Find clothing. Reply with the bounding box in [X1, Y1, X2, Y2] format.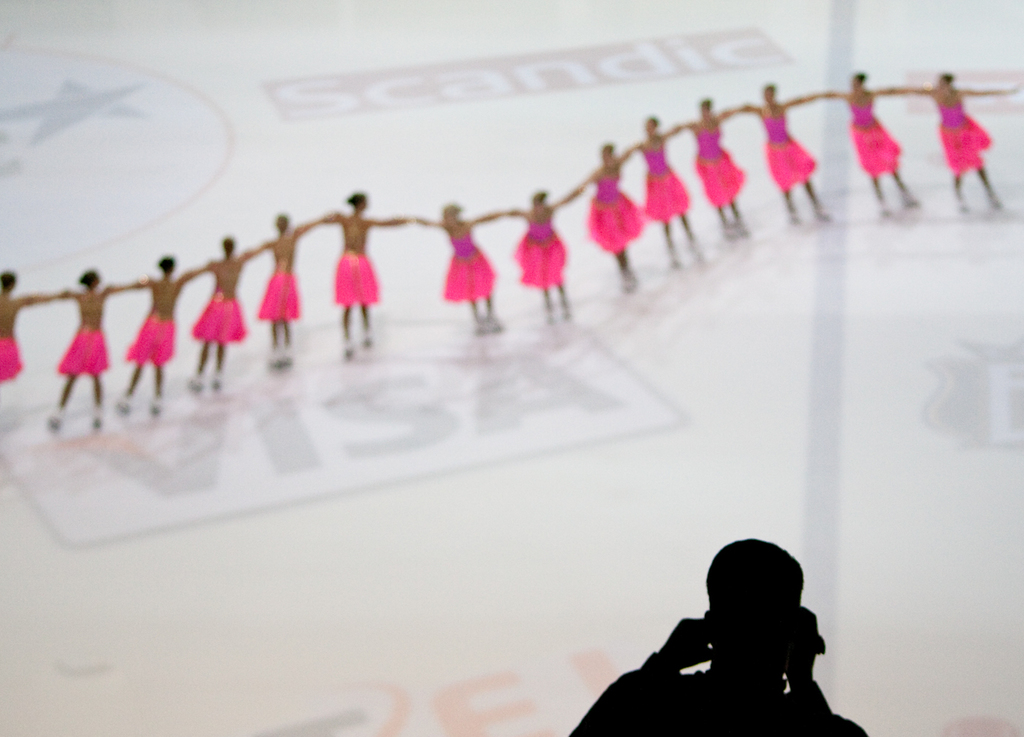
[443, 219, 503, 299].
